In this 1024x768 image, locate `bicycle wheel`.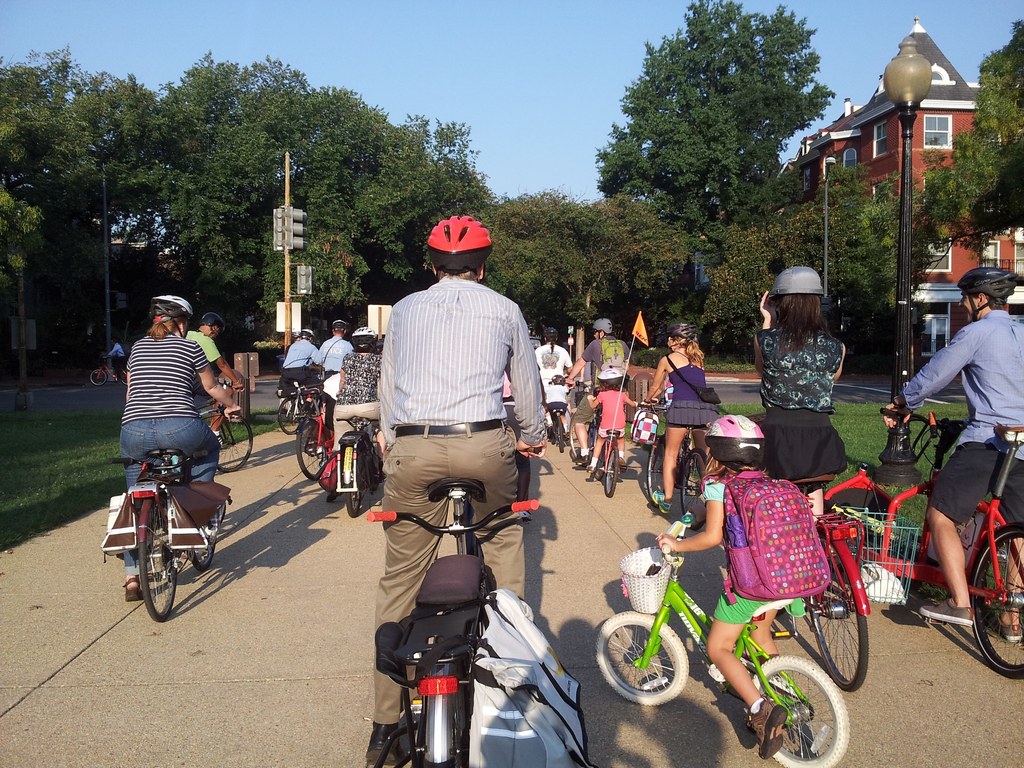
Bounding box: locate(593, 609, 689, 707).
